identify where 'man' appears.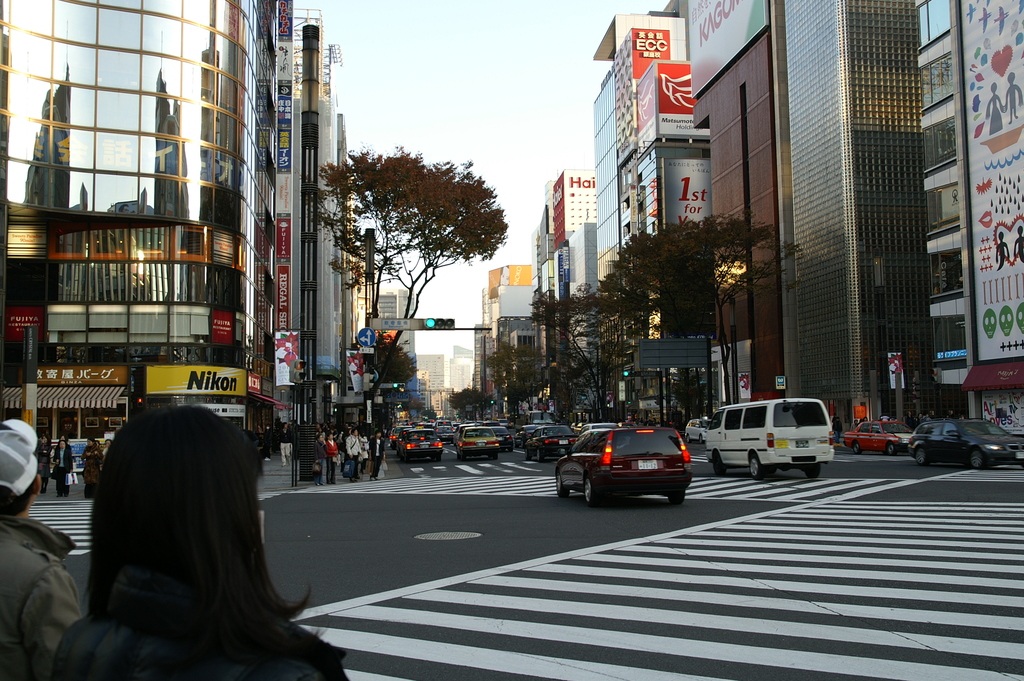
Appears at (282,423,290,465).
